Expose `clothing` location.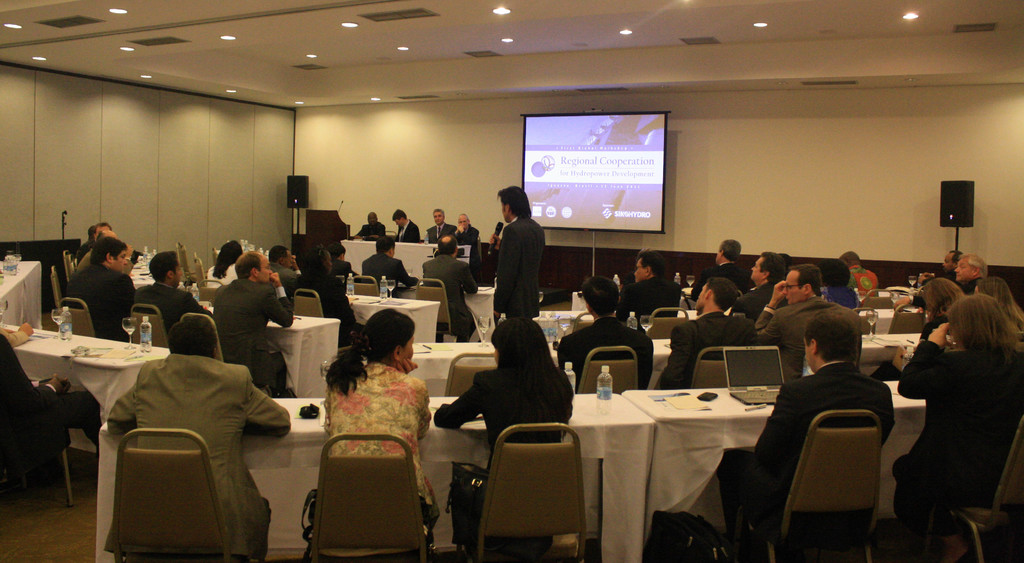
Exposed at BBox(493, 215, 543, 318).
